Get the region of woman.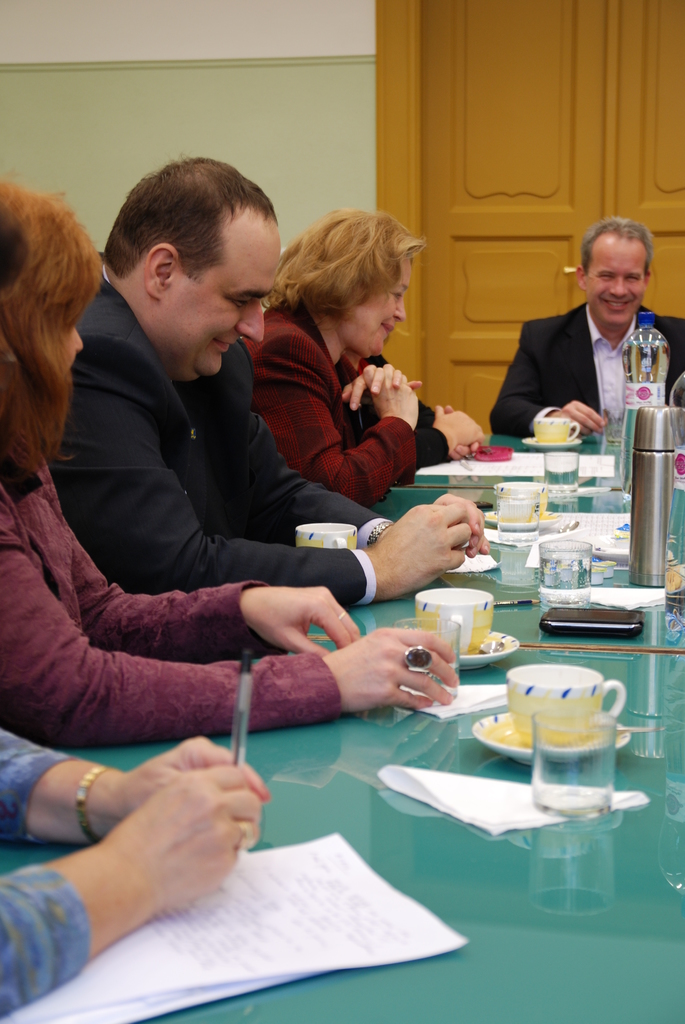
bbox=[0, 726, 274, 1015].
